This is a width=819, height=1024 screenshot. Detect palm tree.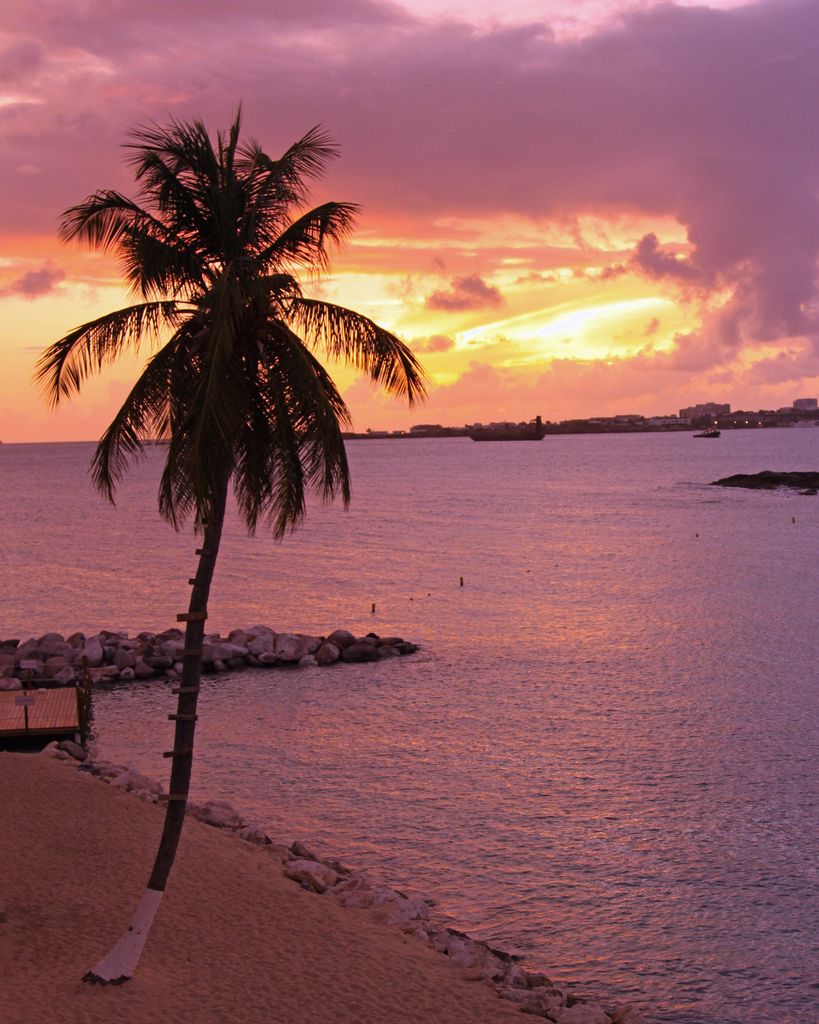
[43, 108, 426, 892].
